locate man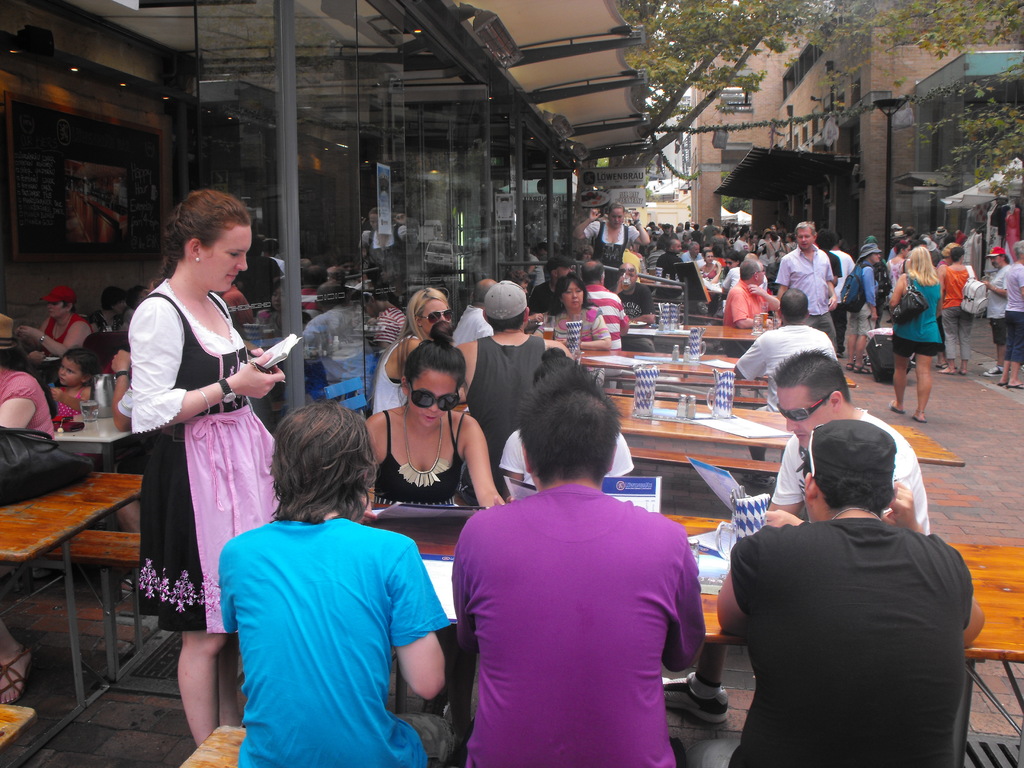
580 263 628 351
